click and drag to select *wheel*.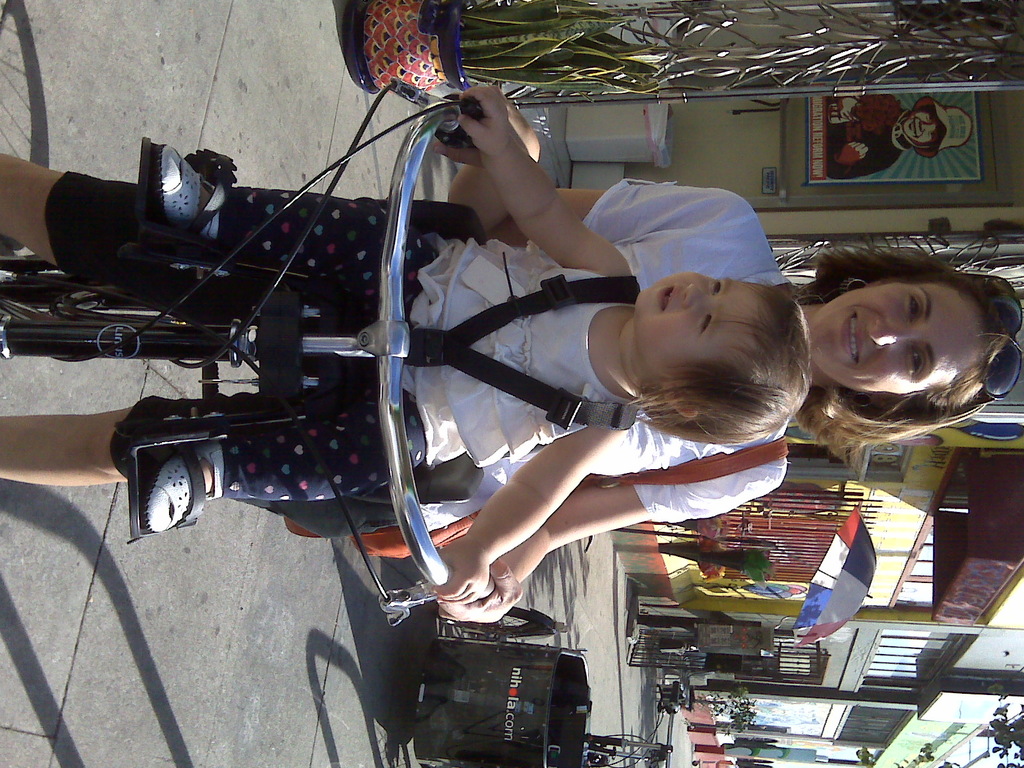
Selection: select_region(422, 609, 541, 630).
